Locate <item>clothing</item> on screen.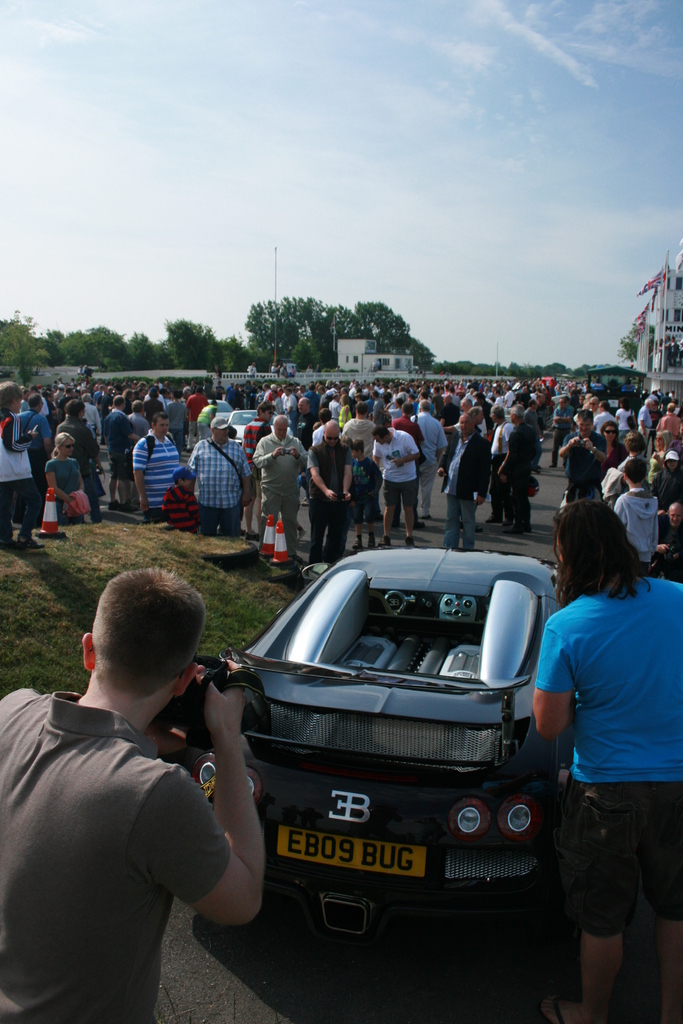
On screen at left=614, top=489, right=657, bottom=572.
